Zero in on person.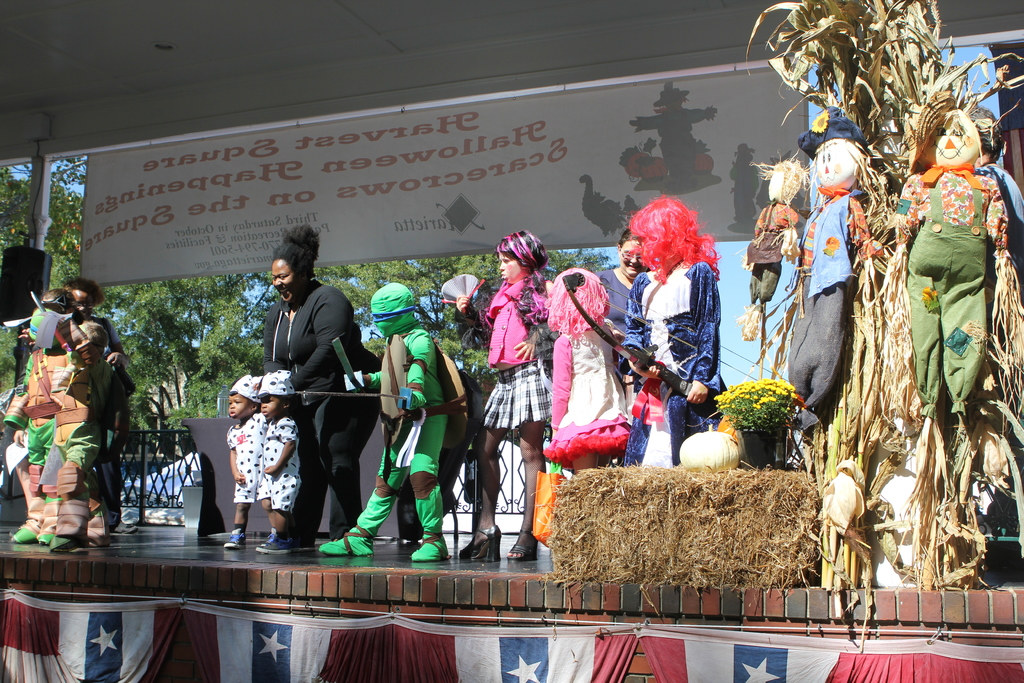
Zeroed in: pyautogui.locateOnScreen(1, 299, 99, 557).
